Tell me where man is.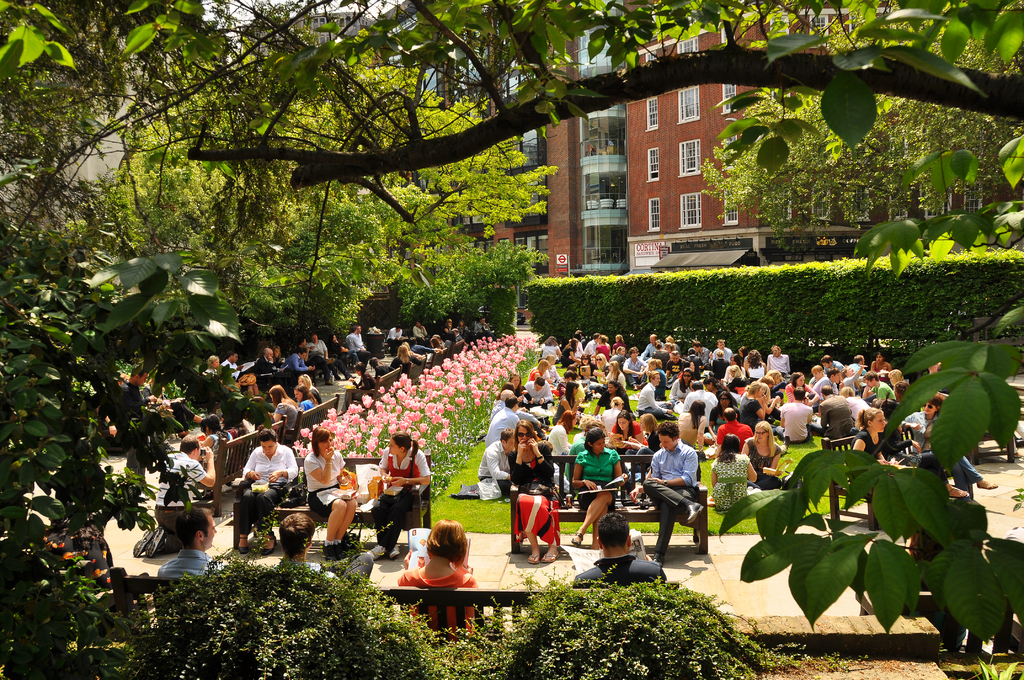
man is at (left=262, top=512, right=376, bottom=585).
